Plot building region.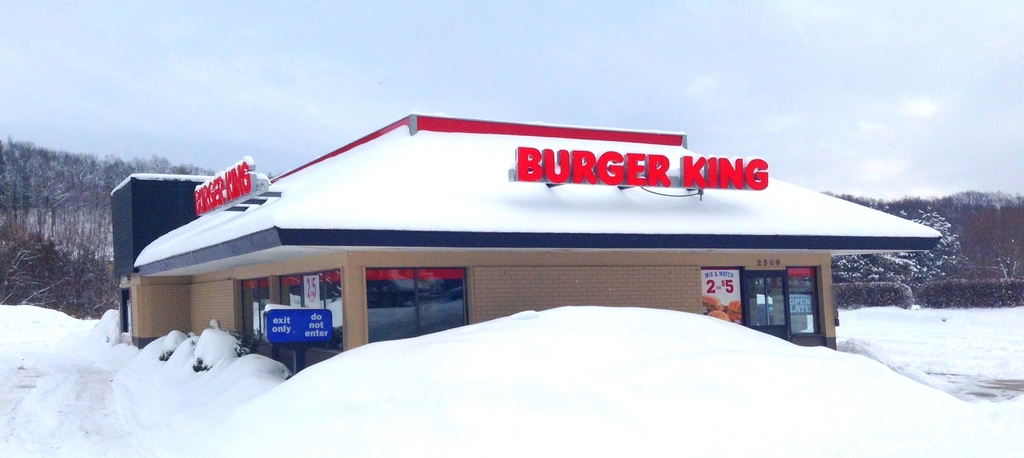
Plotted at crop(111, 110, 943, 376).
